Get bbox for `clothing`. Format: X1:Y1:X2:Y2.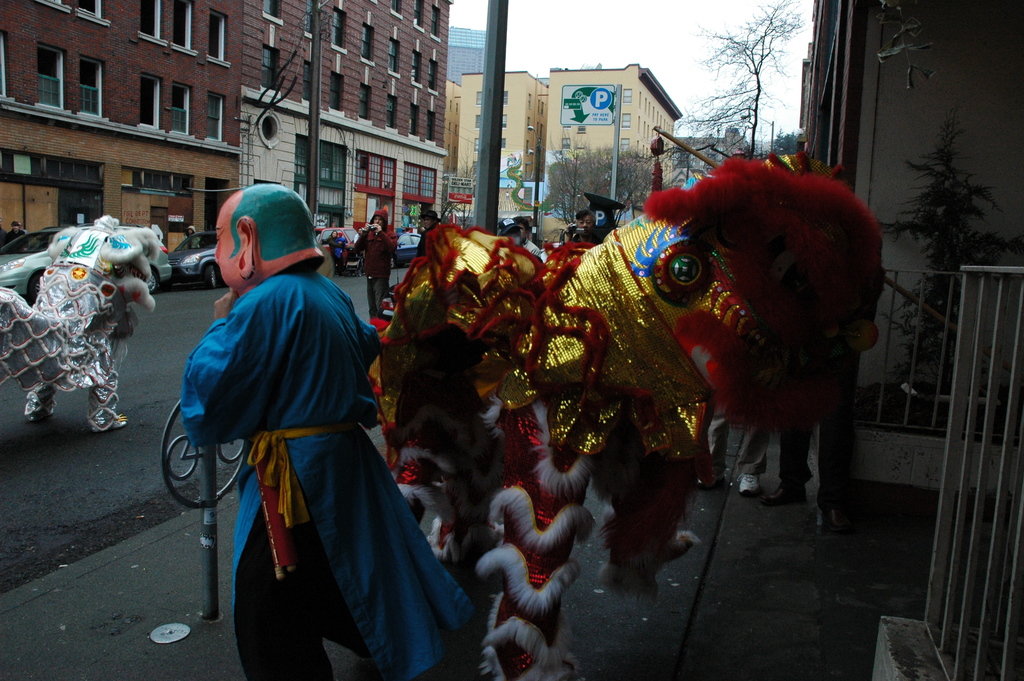
175:227:450:662.
